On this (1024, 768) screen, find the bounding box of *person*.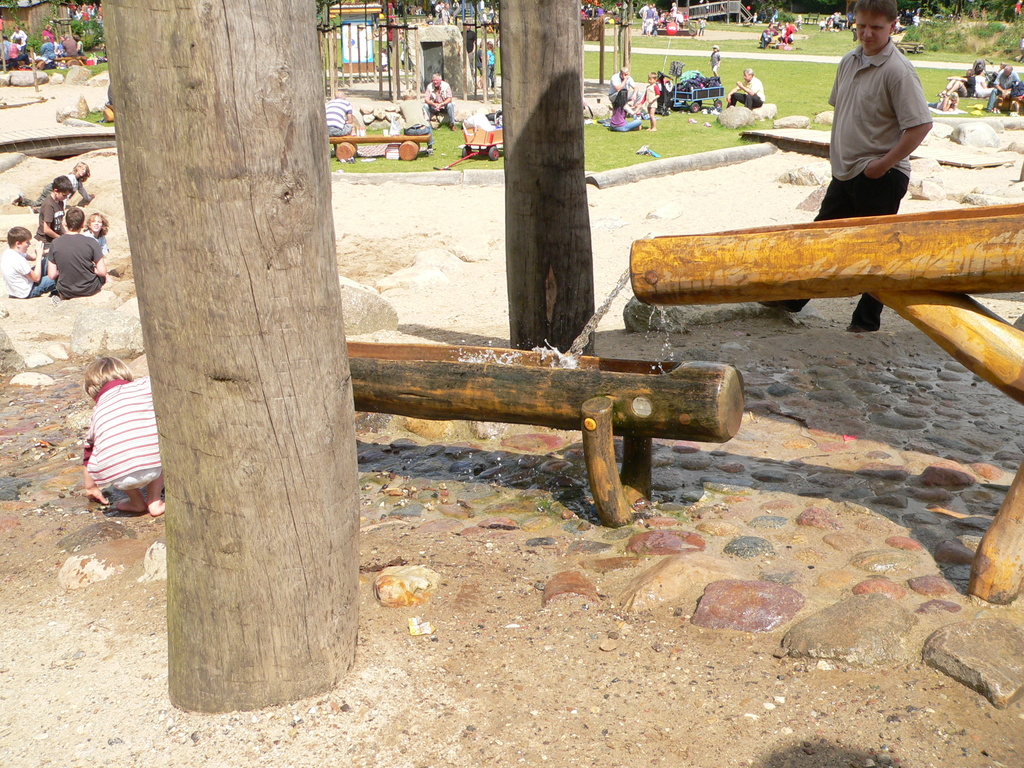
Bounding box: x1=779, y1=19, x2=793, y2=47.
